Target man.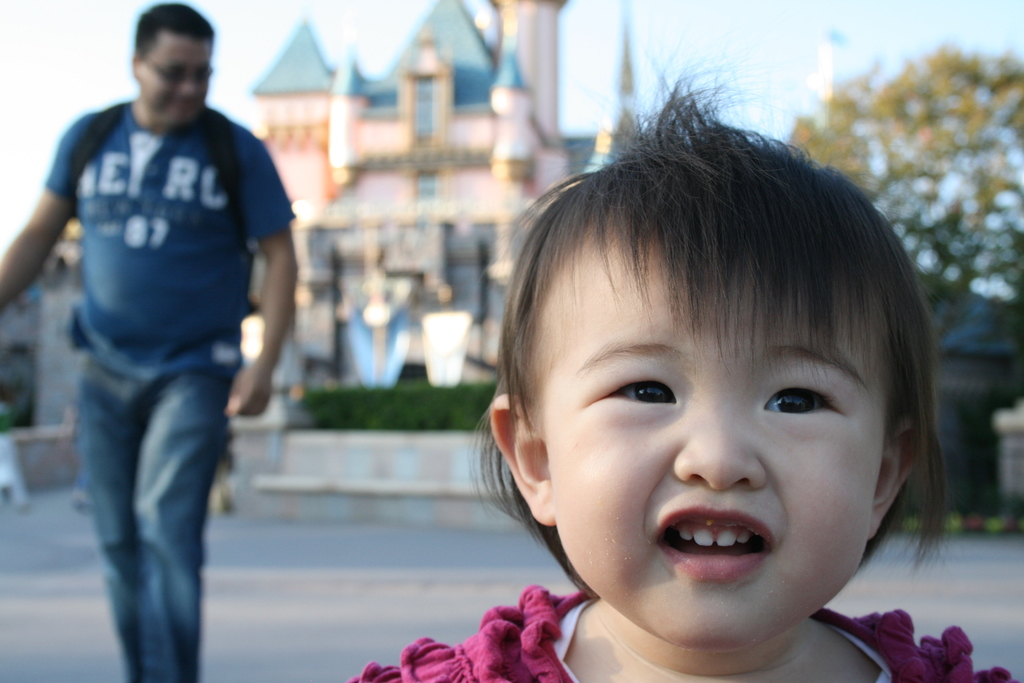
Target region: bbox=[12, 0, 309, 682].
